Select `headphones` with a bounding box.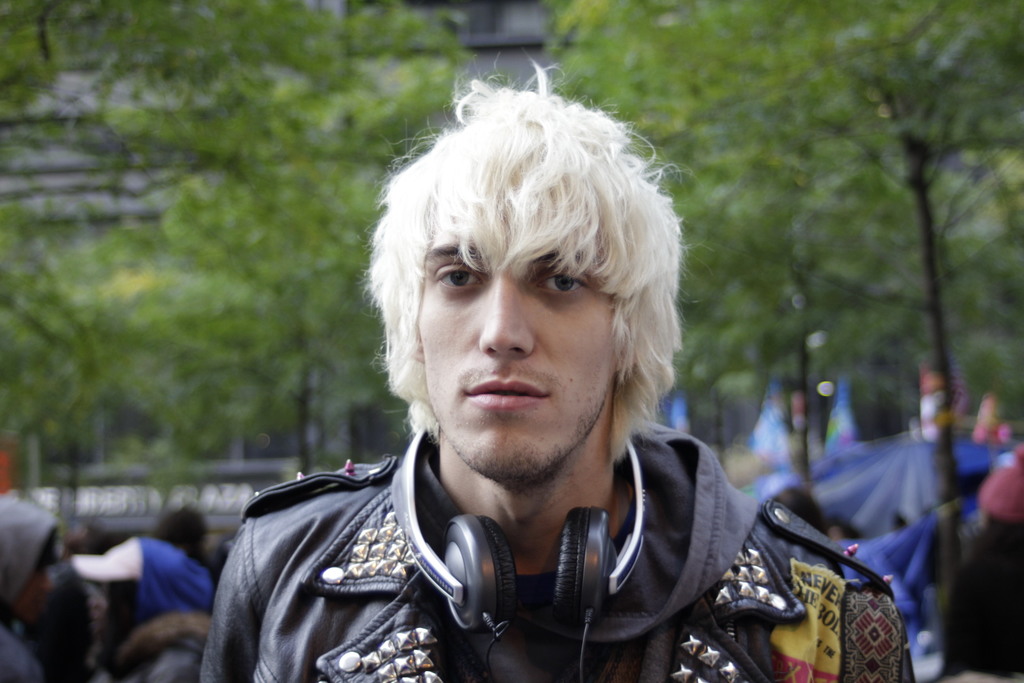
region(386, 411, 667, 675).
